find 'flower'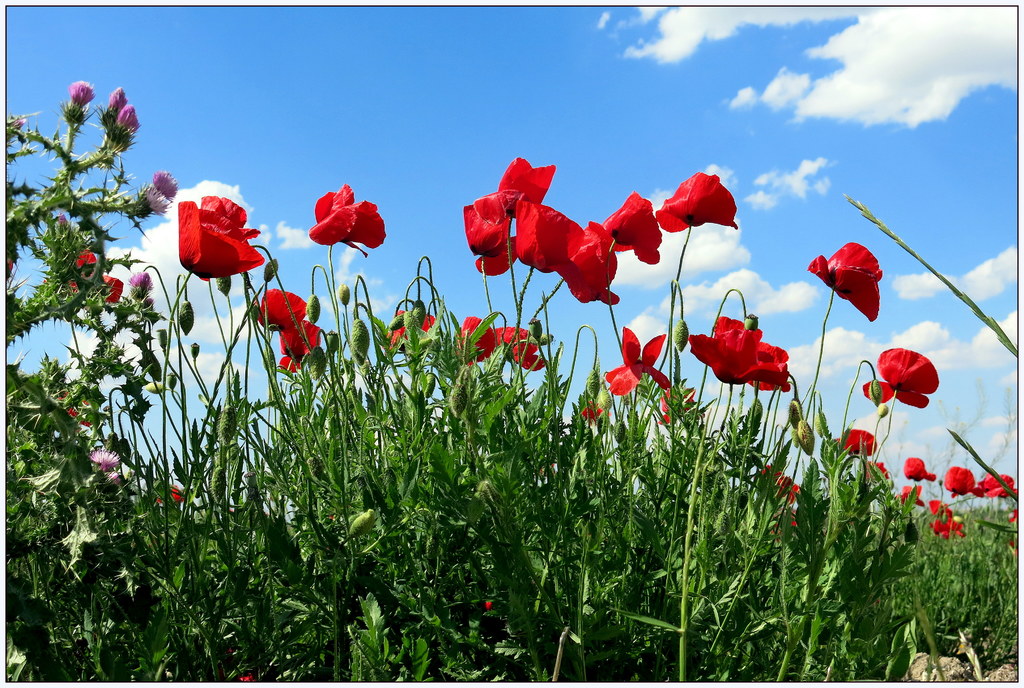
BBox(101, 86, 130, 127)
